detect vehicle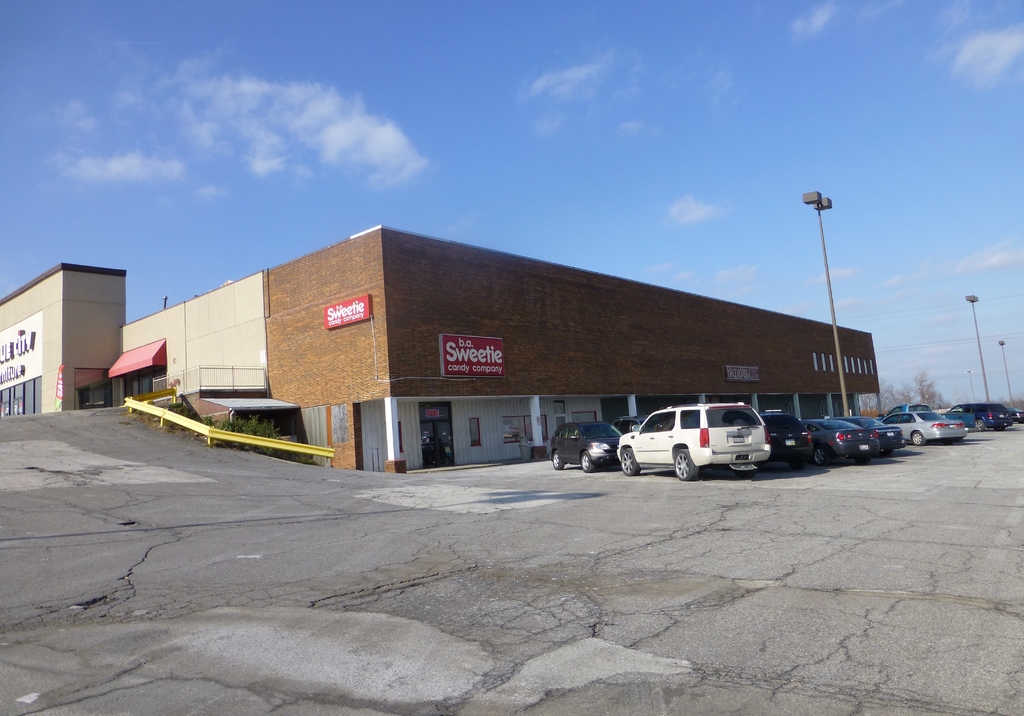
616:413:646:434
